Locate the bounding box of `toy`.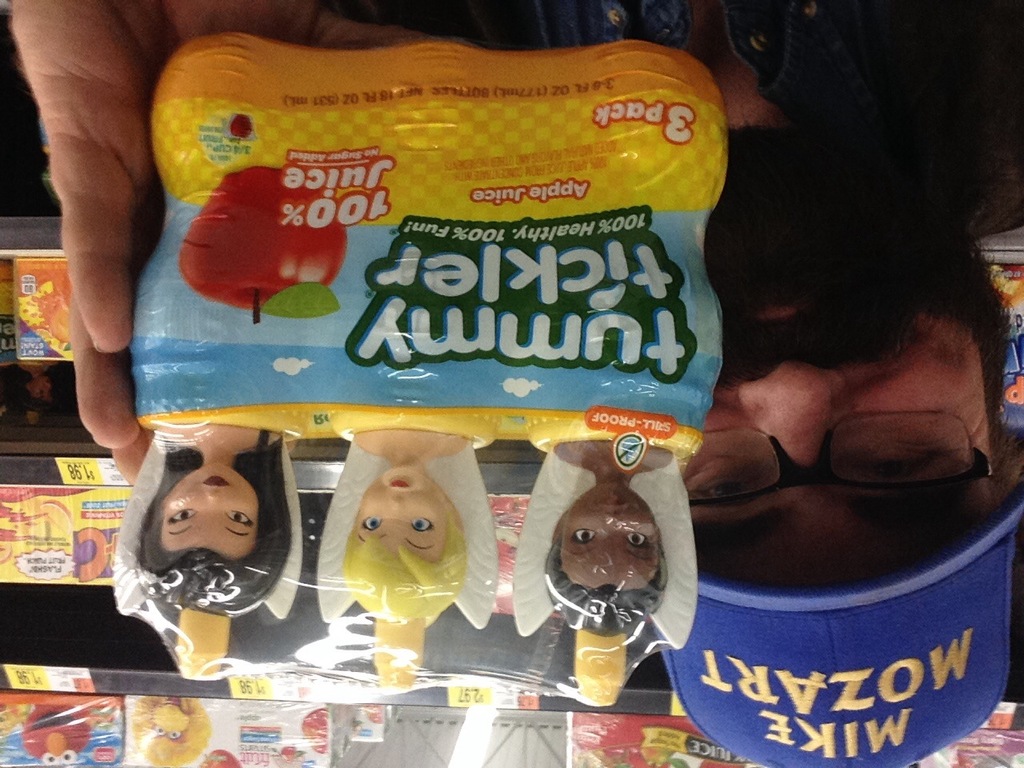
Bounding box: <box>22,702,94,764</box>.
